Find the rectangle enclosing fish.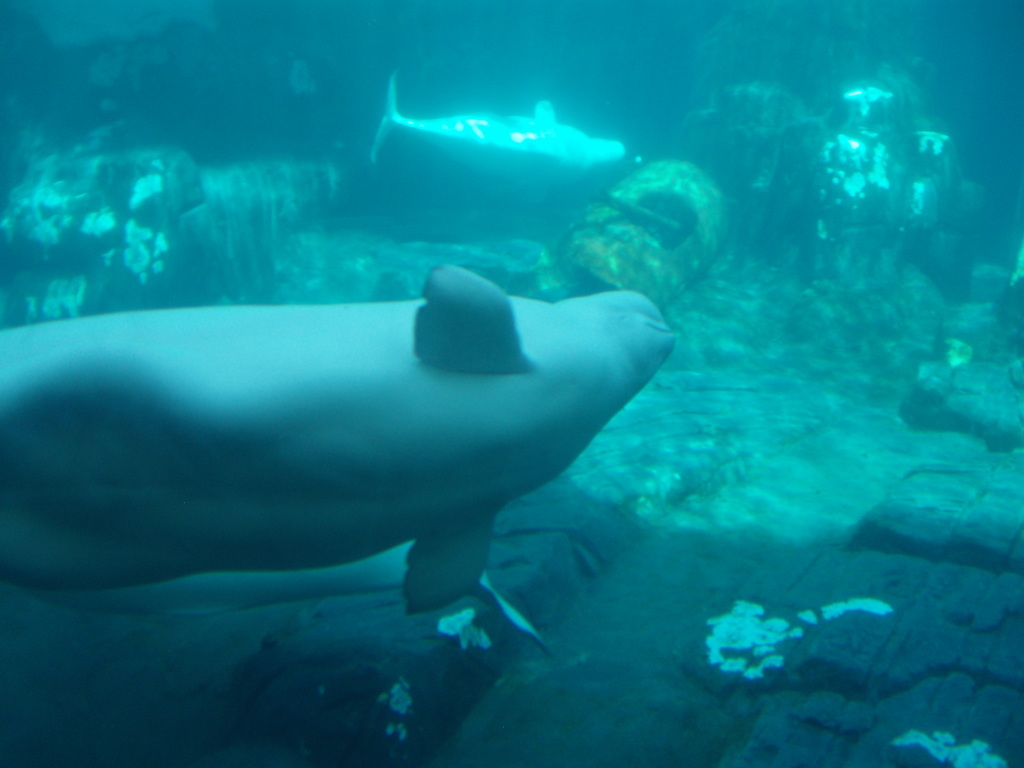
detection(367, 66, 625, 190).
